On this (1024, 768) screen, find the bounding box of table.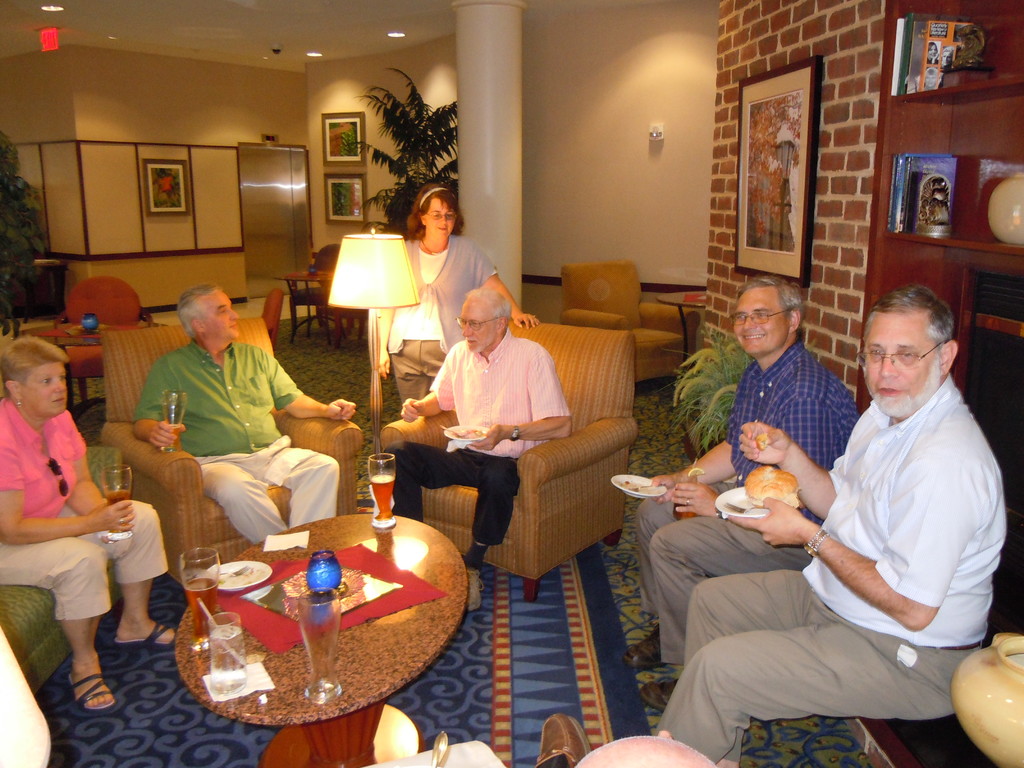
Bounding box: 275 268 341 358.
